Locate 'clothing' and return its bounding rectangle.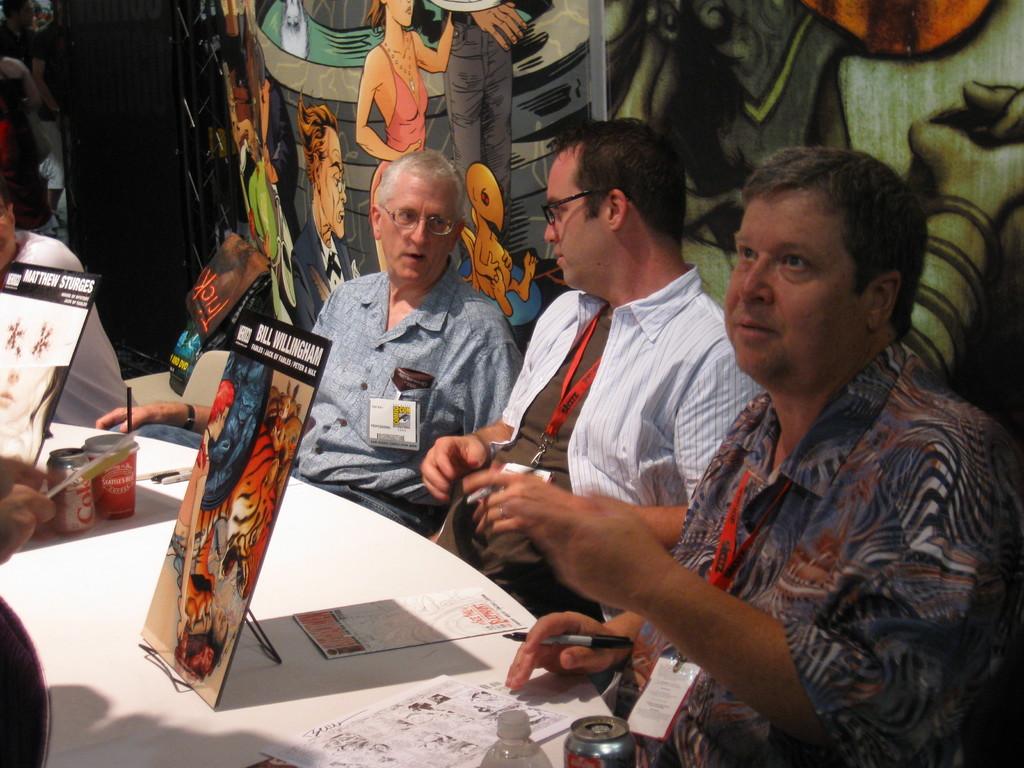
{"x1": 367, "y1": 44, "x2": 431, "y2": 241}.
